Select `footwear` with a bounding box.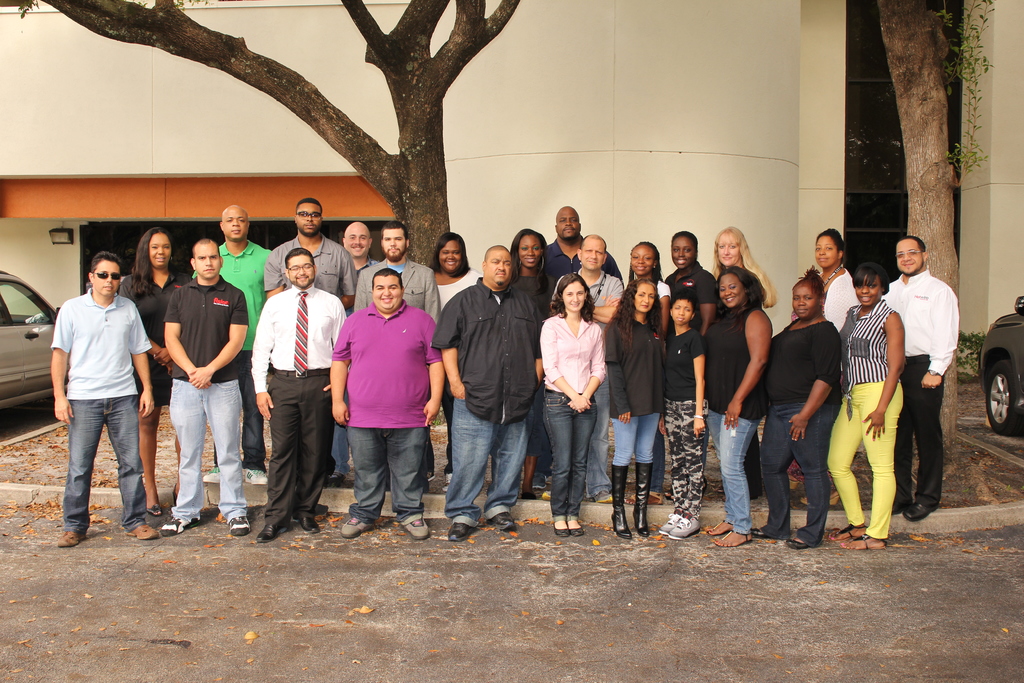
[x1=300, y1=515, x2=318, y2=533].
